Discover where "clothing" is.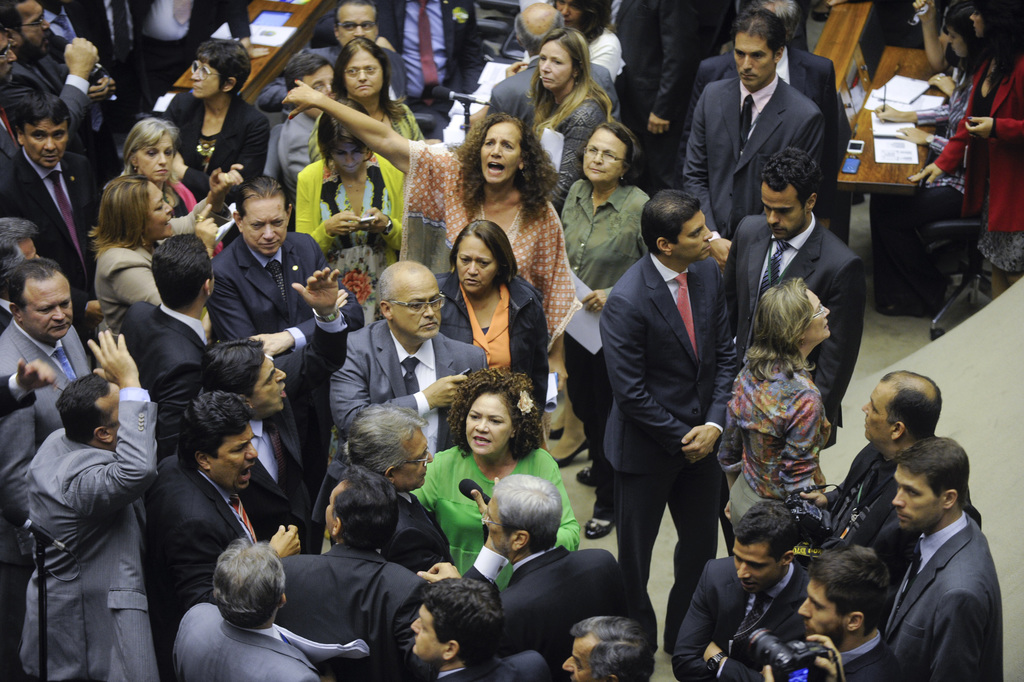
Discovered at Rect(699, 39, 861, 198).
